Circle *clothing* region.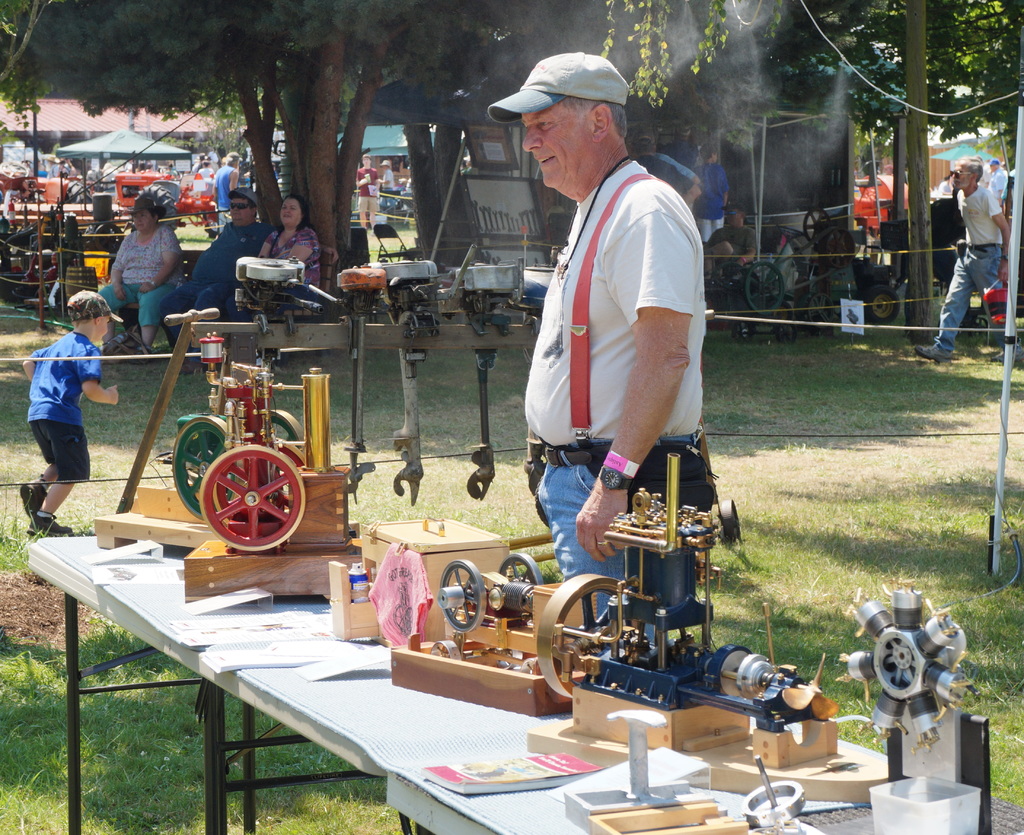
Region: (22,328,107,491).
